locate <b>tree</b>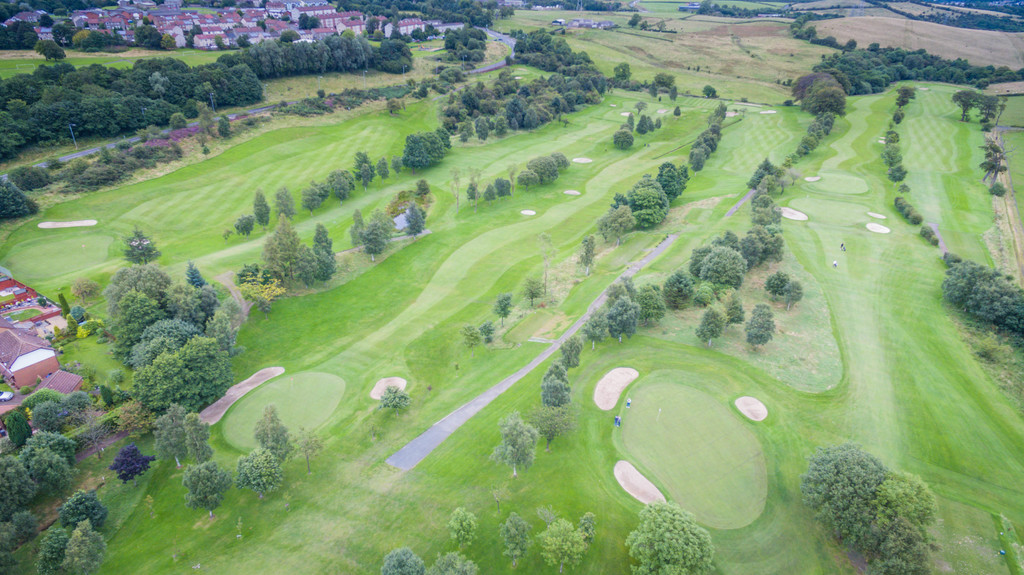
Rect(69, 278, 102, 302)
